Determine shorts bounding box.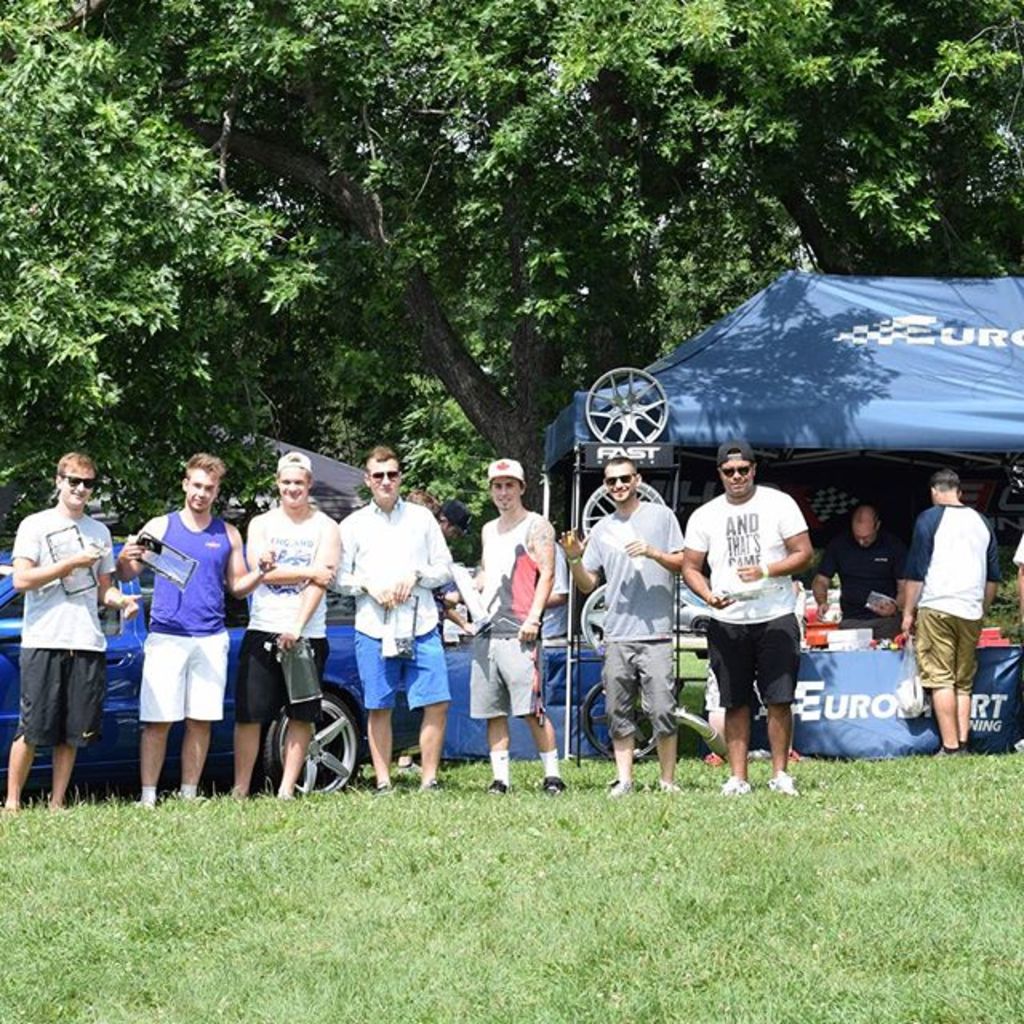
Determined: [357, 630, 450, 717].
